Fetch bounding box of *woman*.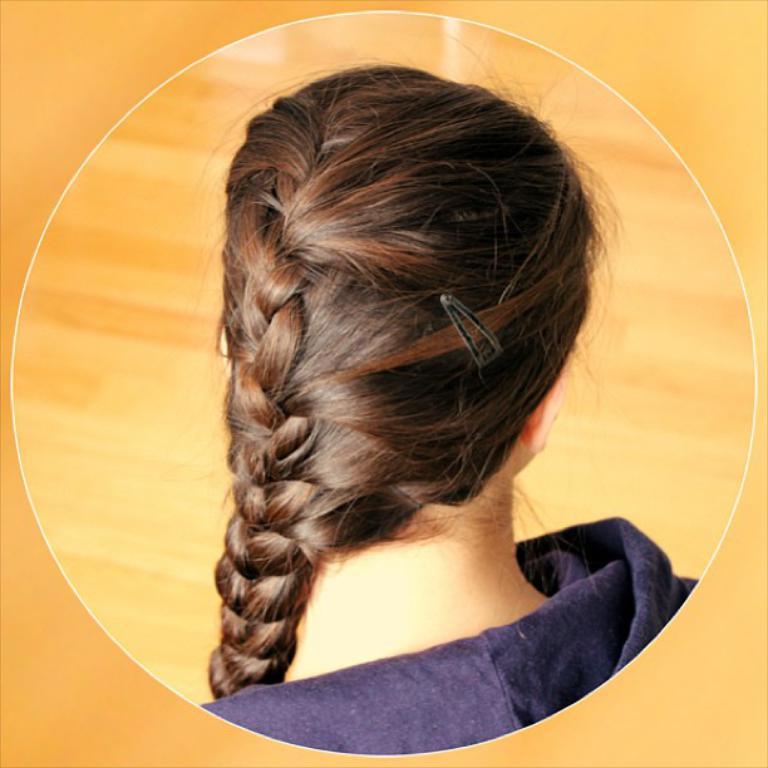
Bbox: <bbox>173, 0, 666, 728</bbox>.
